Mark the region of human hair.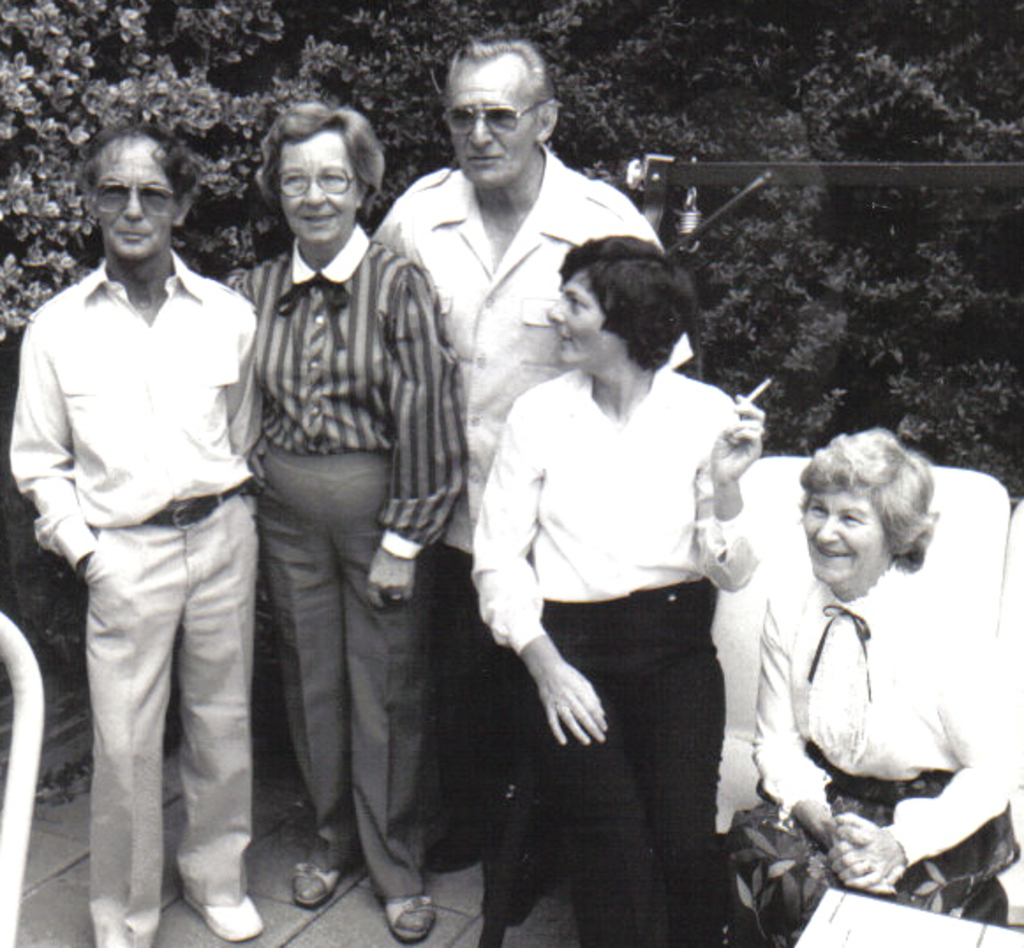
Region: {"x1": 252, "y1": 106, "x2": 386, "y2": 204}.
